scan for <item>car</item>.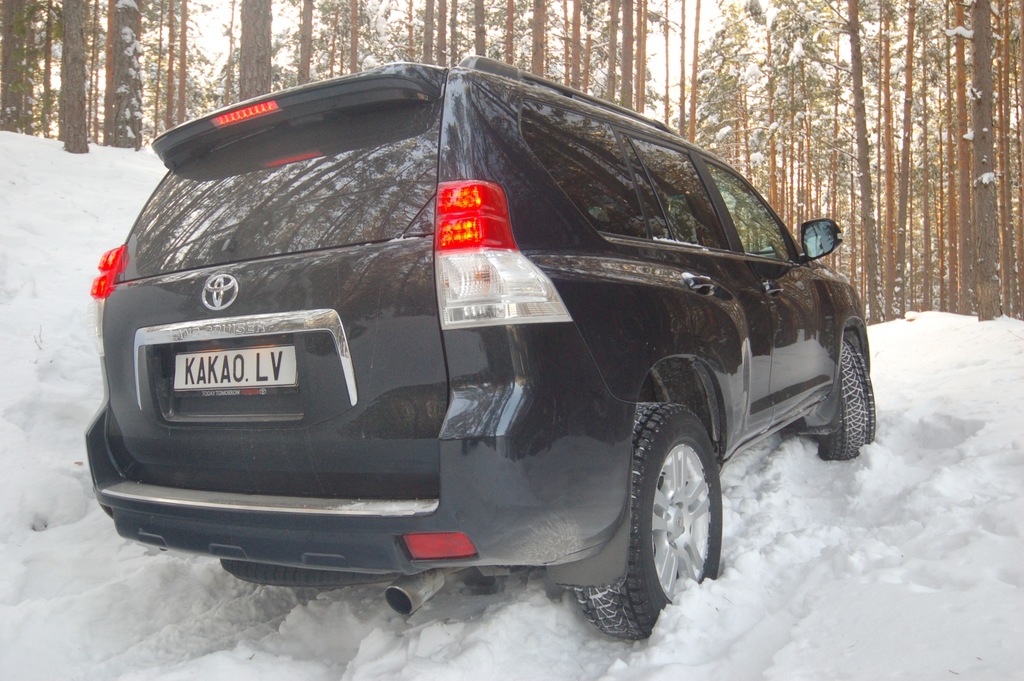
Scan result: select_region(77, 57, 877, 643).
